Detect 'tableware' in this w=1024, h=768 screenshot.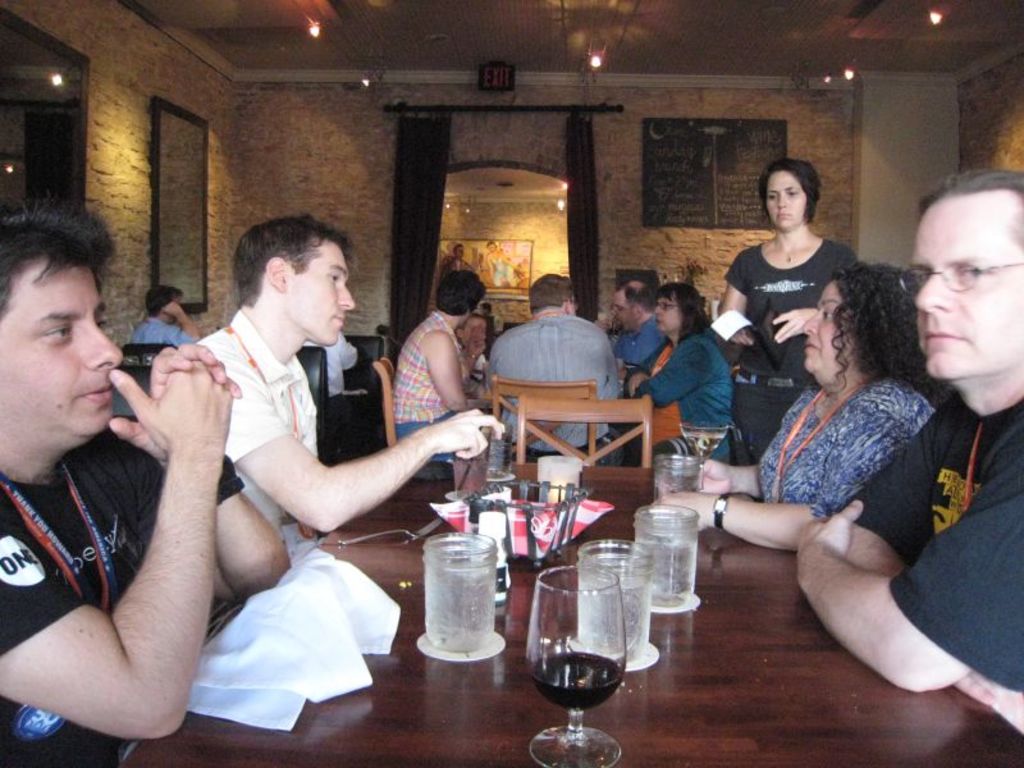
Detection: <box>520,562,630,767</box>.
